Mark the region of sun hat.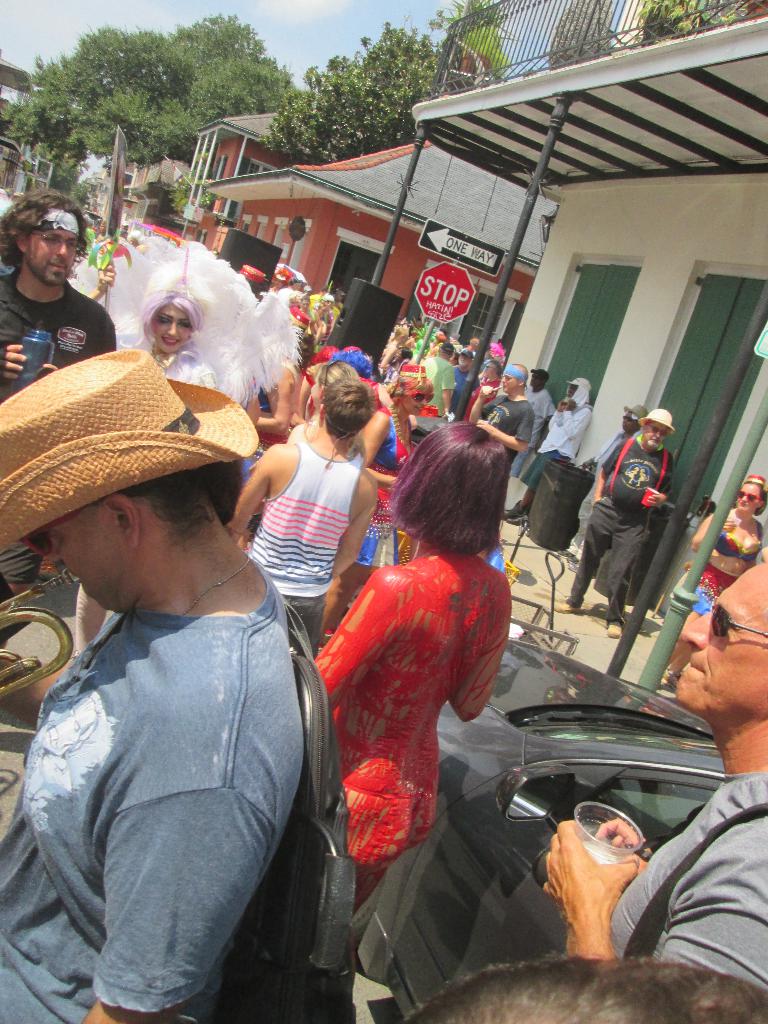
Region: [441, 340, 458, 352].
